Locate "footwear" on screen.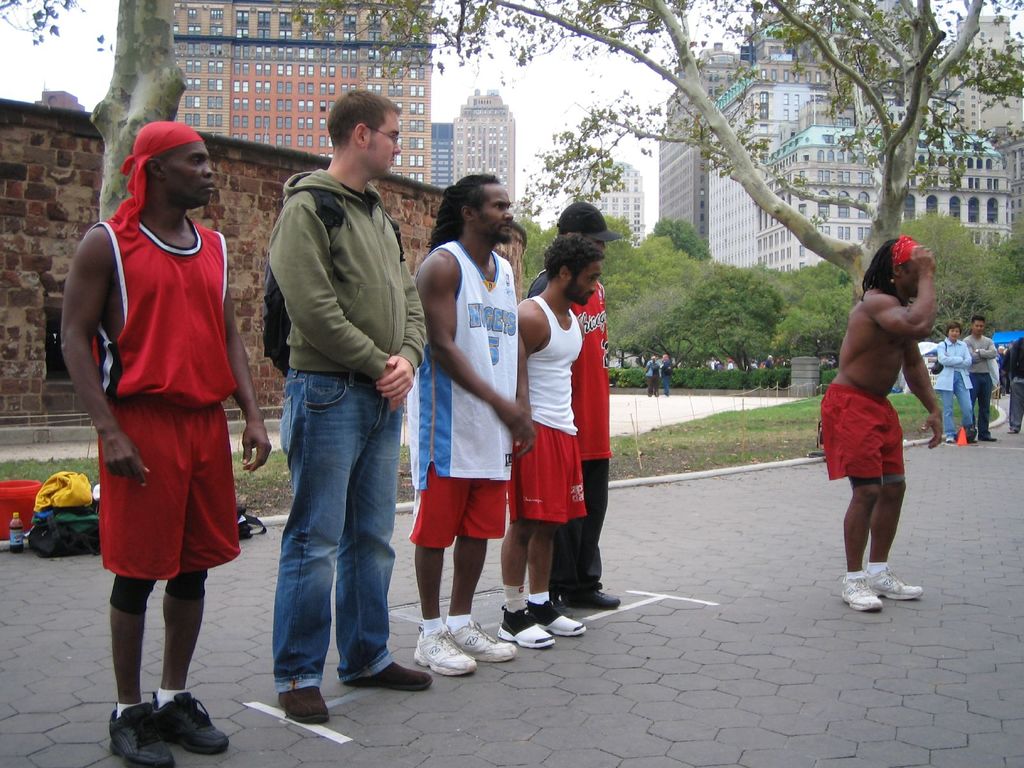
On screen at bbox=(148, 689, 232, 753).
